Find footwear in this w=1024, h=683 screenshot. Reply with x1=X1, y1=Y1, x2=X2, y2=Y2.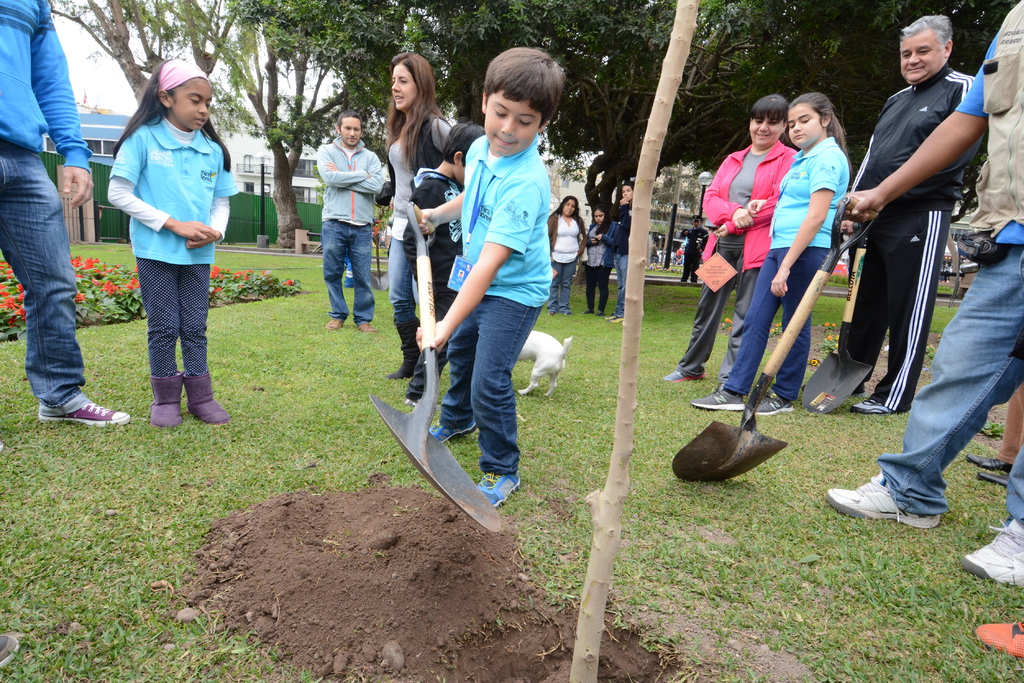
x1=0, y1=636, x2=21, y2=670.
